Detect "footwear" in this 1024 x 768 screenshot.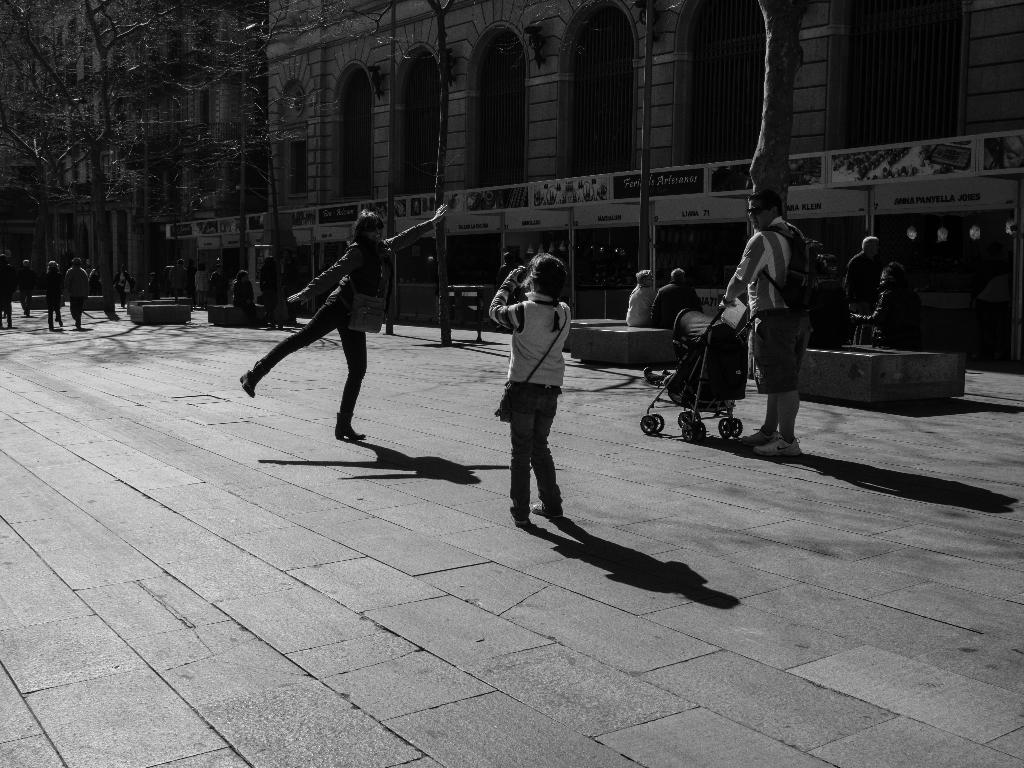
Detection: [530, 503, 550, 515].
